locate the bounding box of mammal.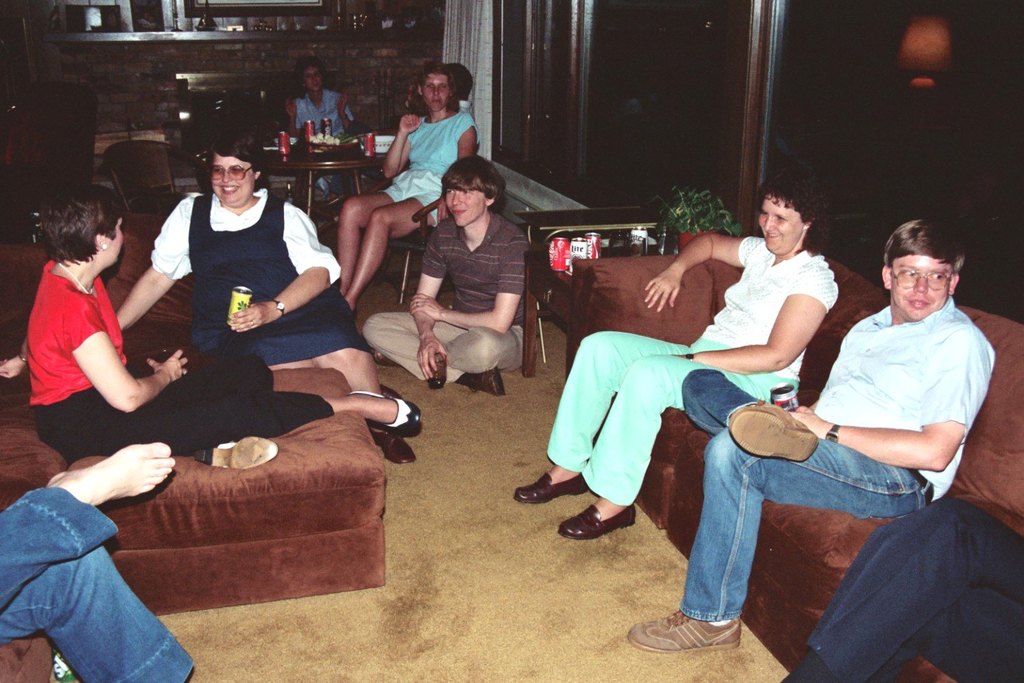
Bounding box: locate(285, 58, 356, 146).
